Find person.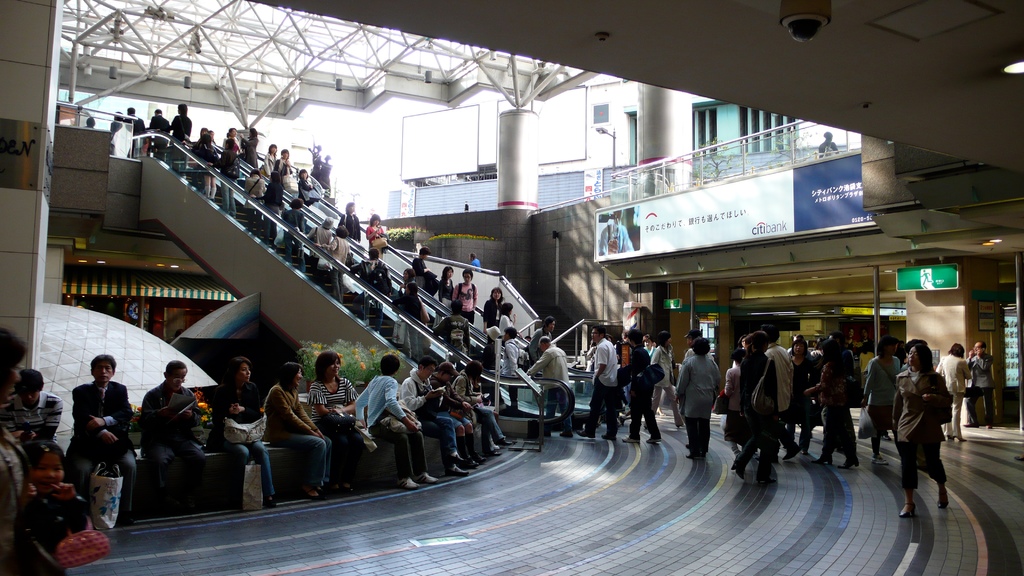
l=929, t=342, r=966, b=440.
